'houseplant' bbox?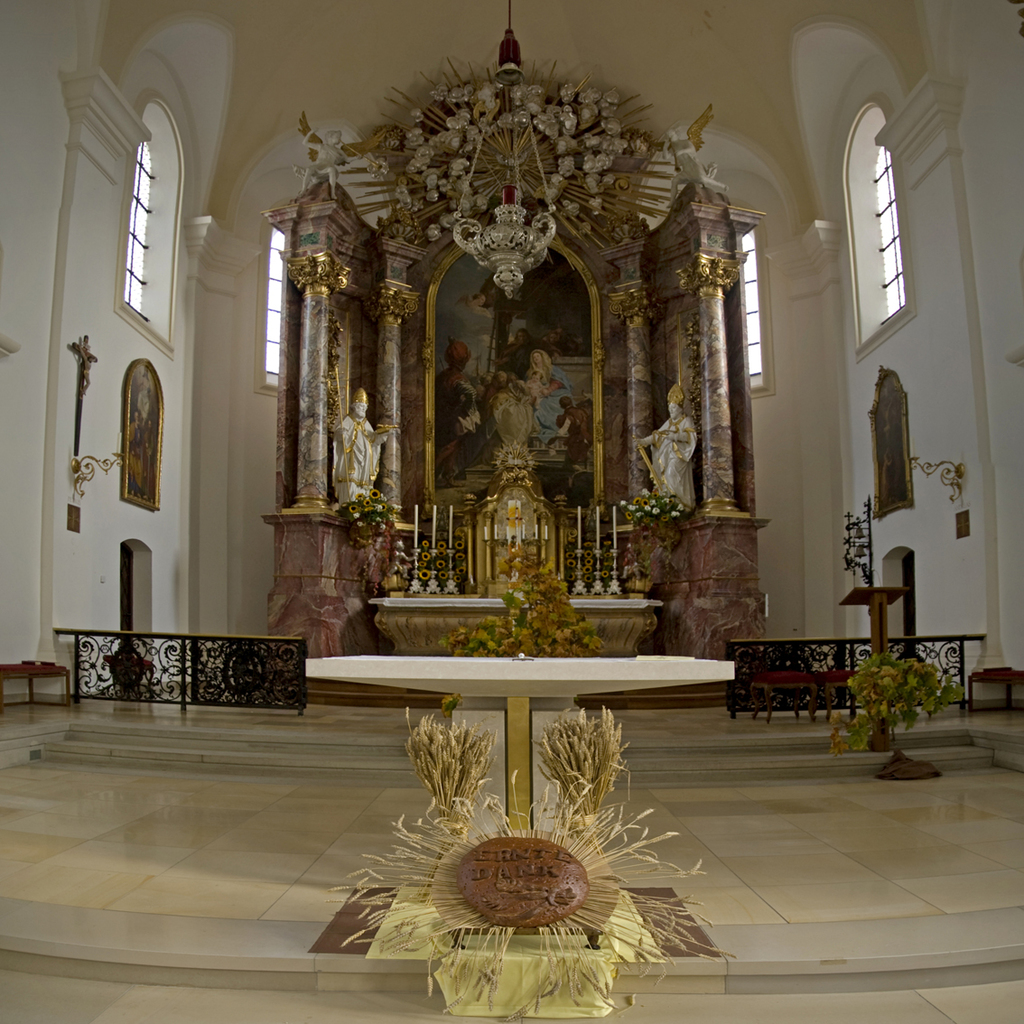
(341,487,404,544)
